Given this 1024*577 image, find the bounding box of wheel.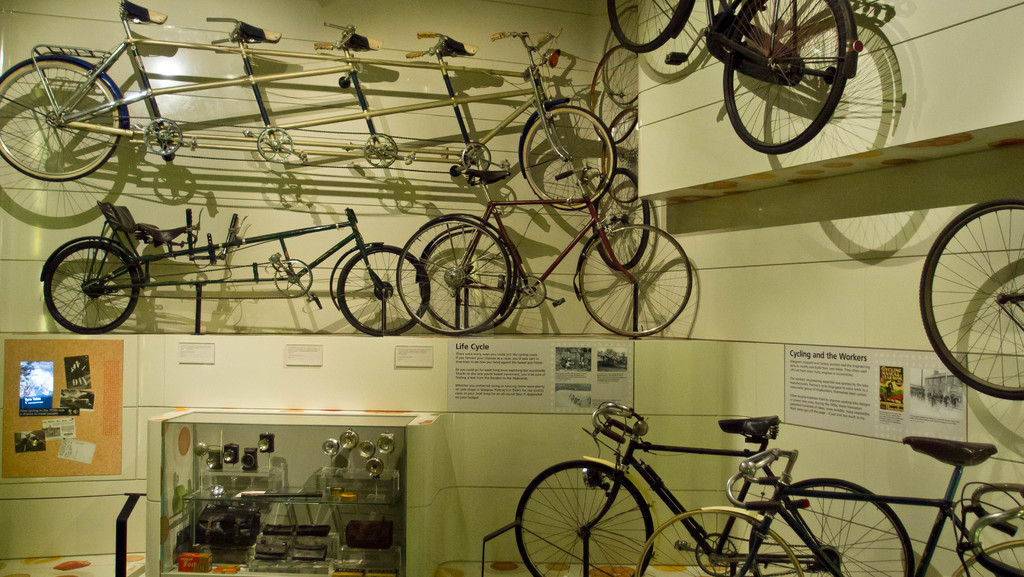
region(950, 538, 1023, 576).
